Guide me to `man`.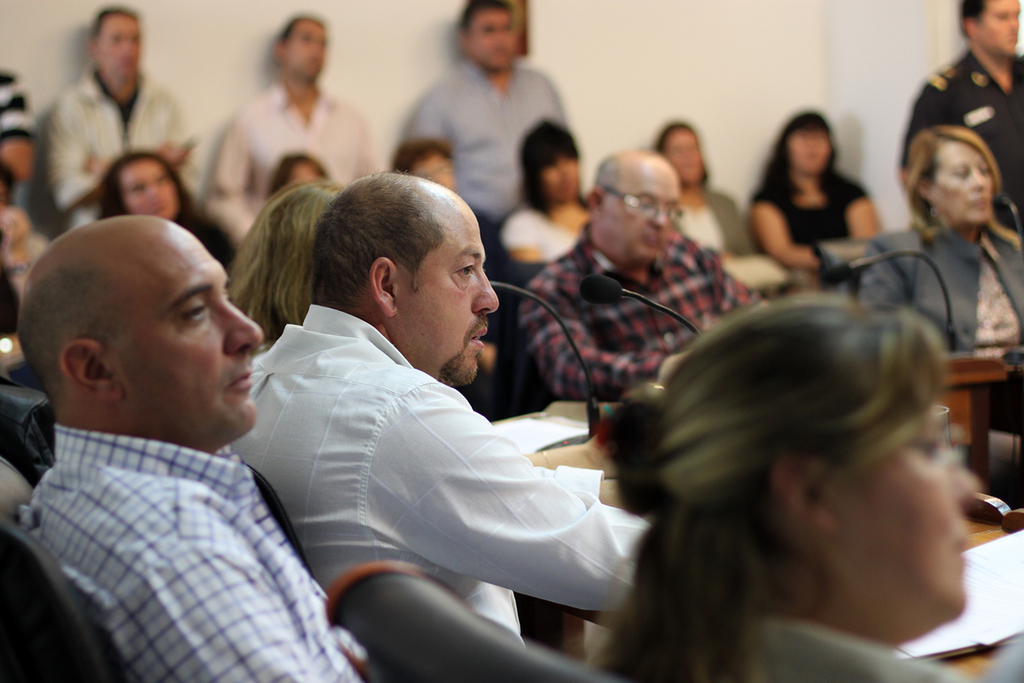
Guidance: (510,149,775,406).
